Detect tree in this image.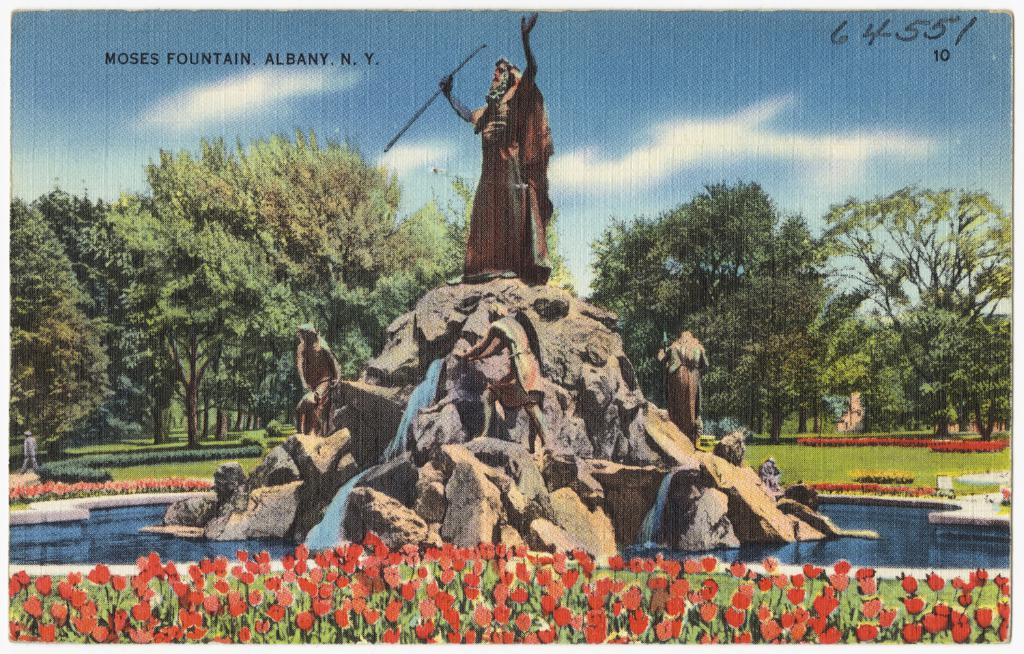
Detection: crop(592, 174, 835, 444).
